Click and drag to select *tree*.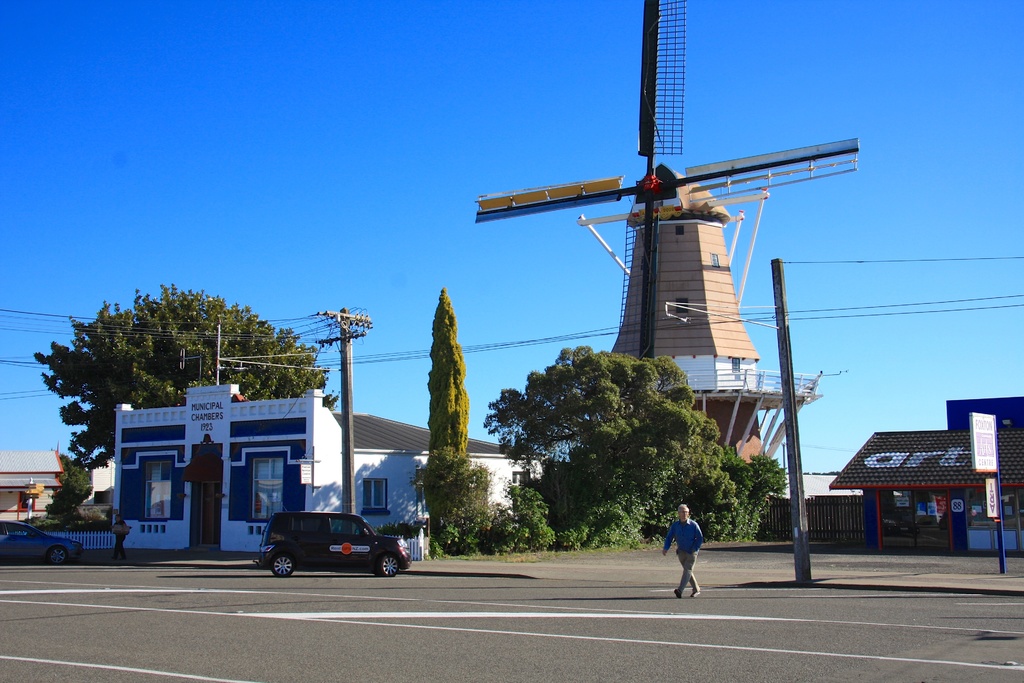
Selection: rect(35, 286, 335, 469).
